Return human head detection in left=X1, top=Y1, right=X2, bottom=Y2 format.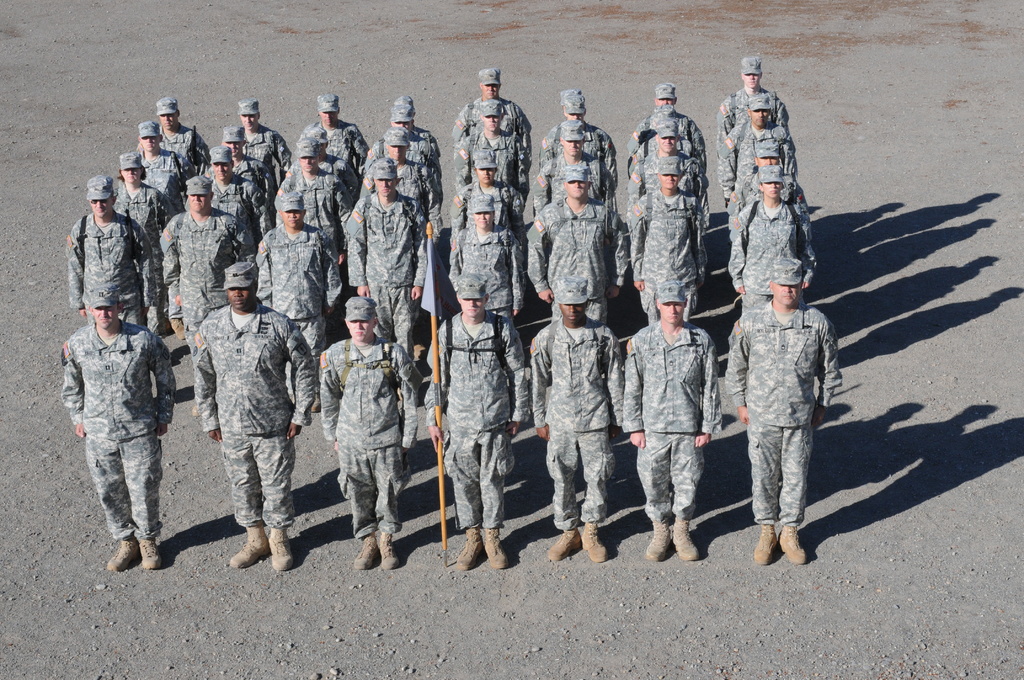
left=392, top=104, right=413, bottom=130.
